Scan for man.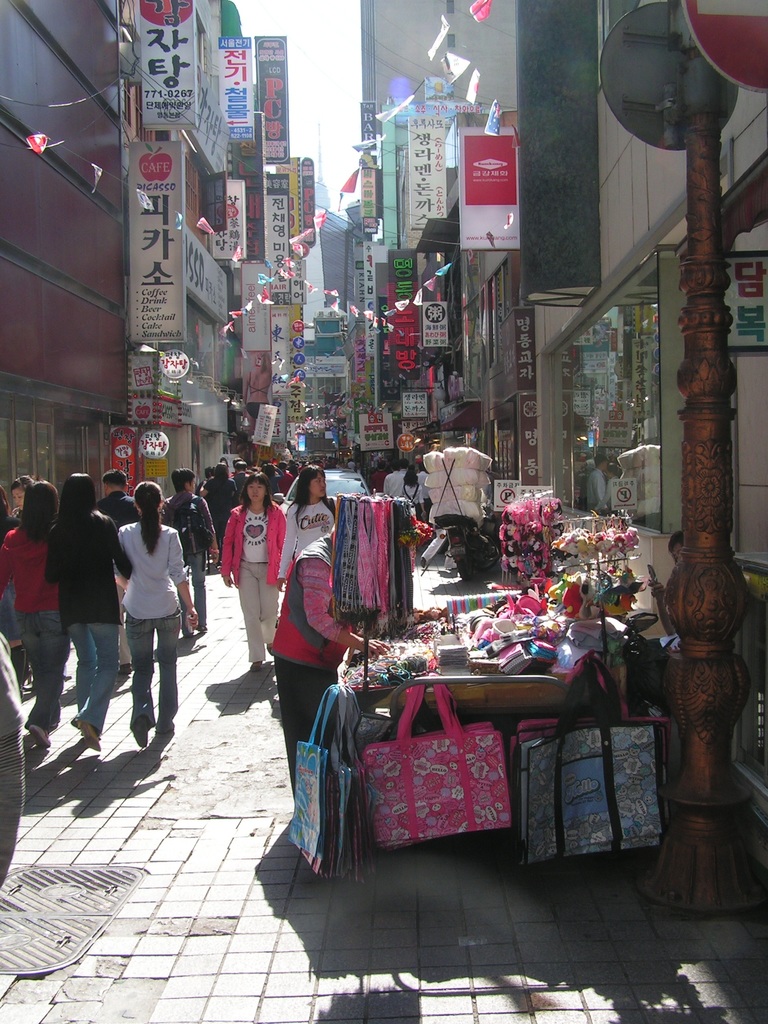
Scan result: BBox(413, 466, 428, 499).
